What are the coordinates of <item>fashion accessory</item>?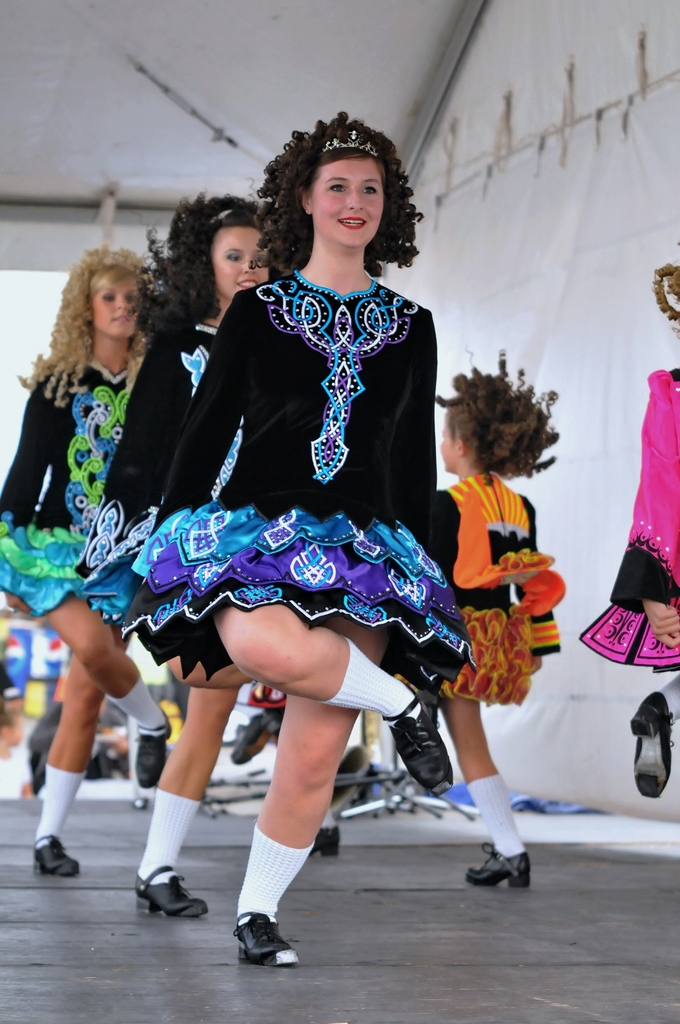
[left=466, top=846, right=531, bottom=892].
